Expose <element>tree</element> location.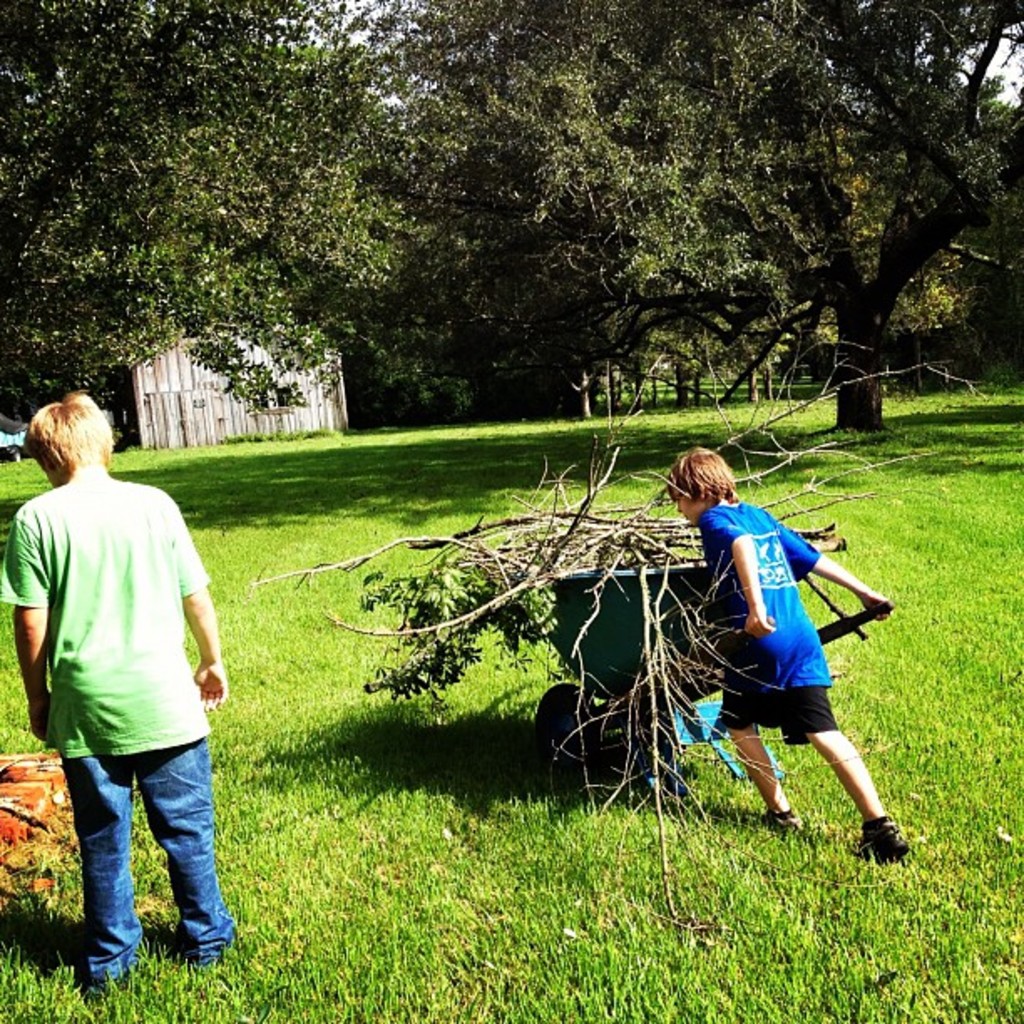
Exposed at l=425, t=44, r=1014, b=428.
